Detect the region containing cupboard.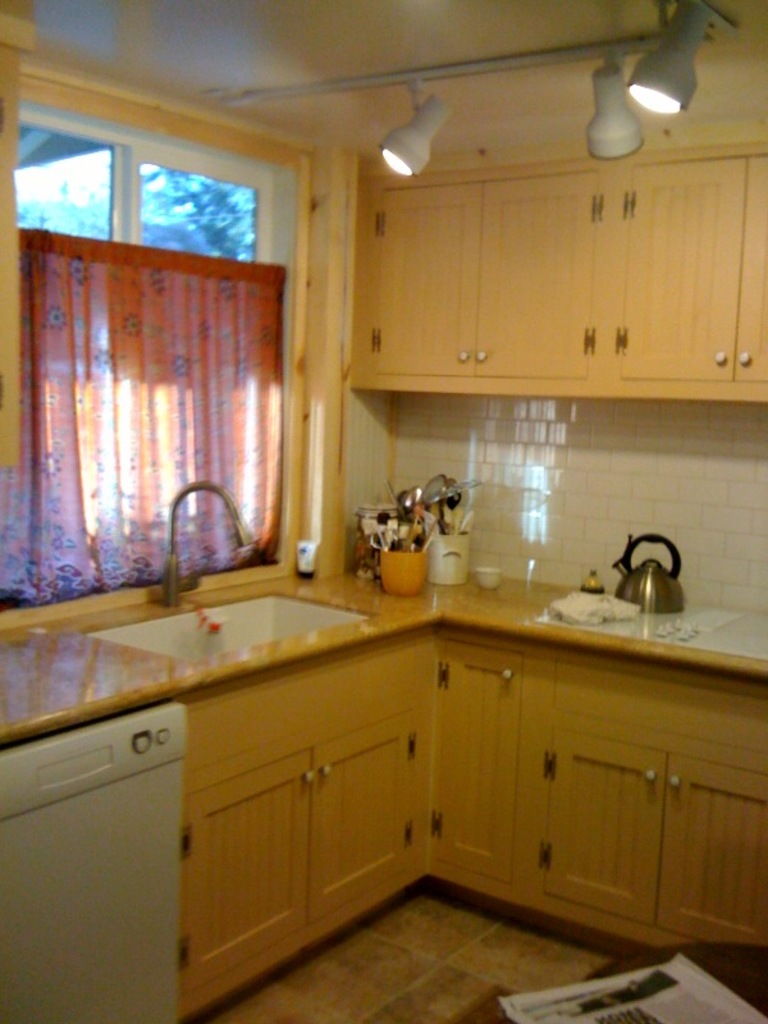
bbox(163, 620, 767, 1018).
